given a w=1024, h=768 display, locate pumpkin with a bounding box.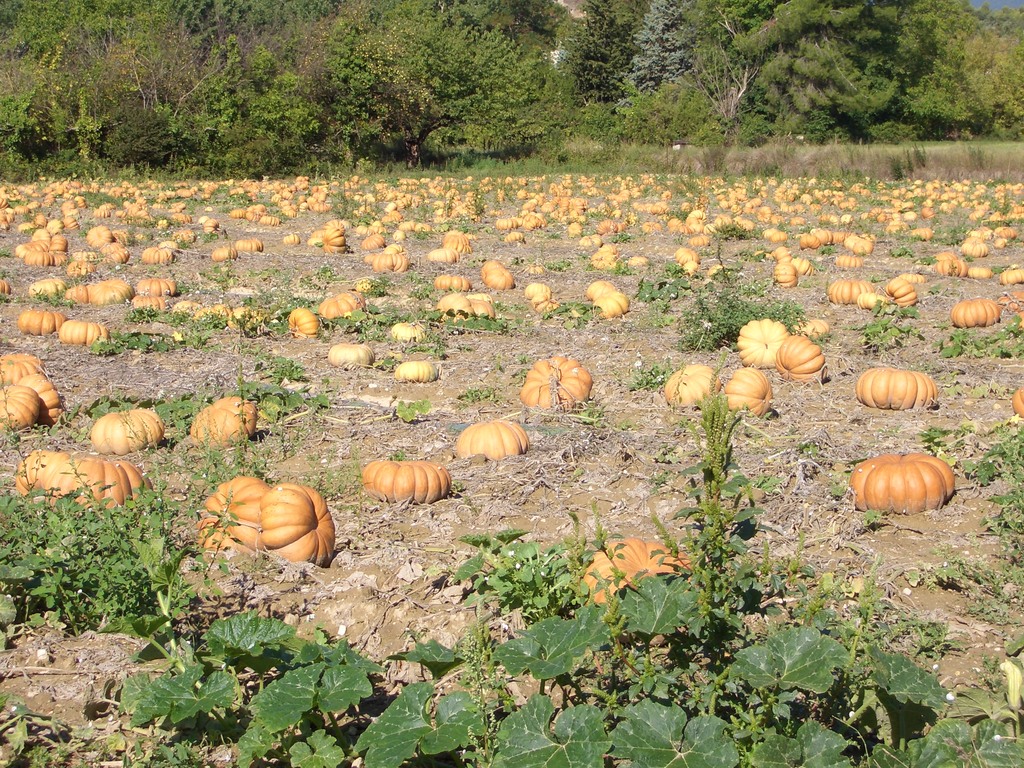
Located: left=452, top=418, right=530, bottom=461.
